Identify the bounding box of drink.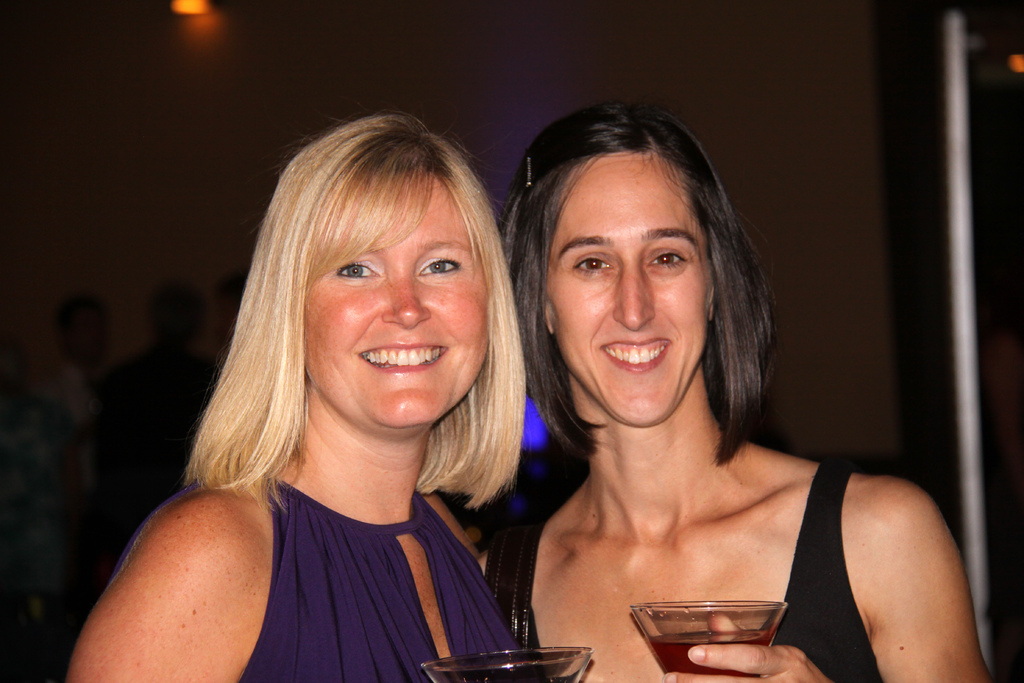
{"left": 650, "top": 632, "right": 769, "bottom": 677}.
